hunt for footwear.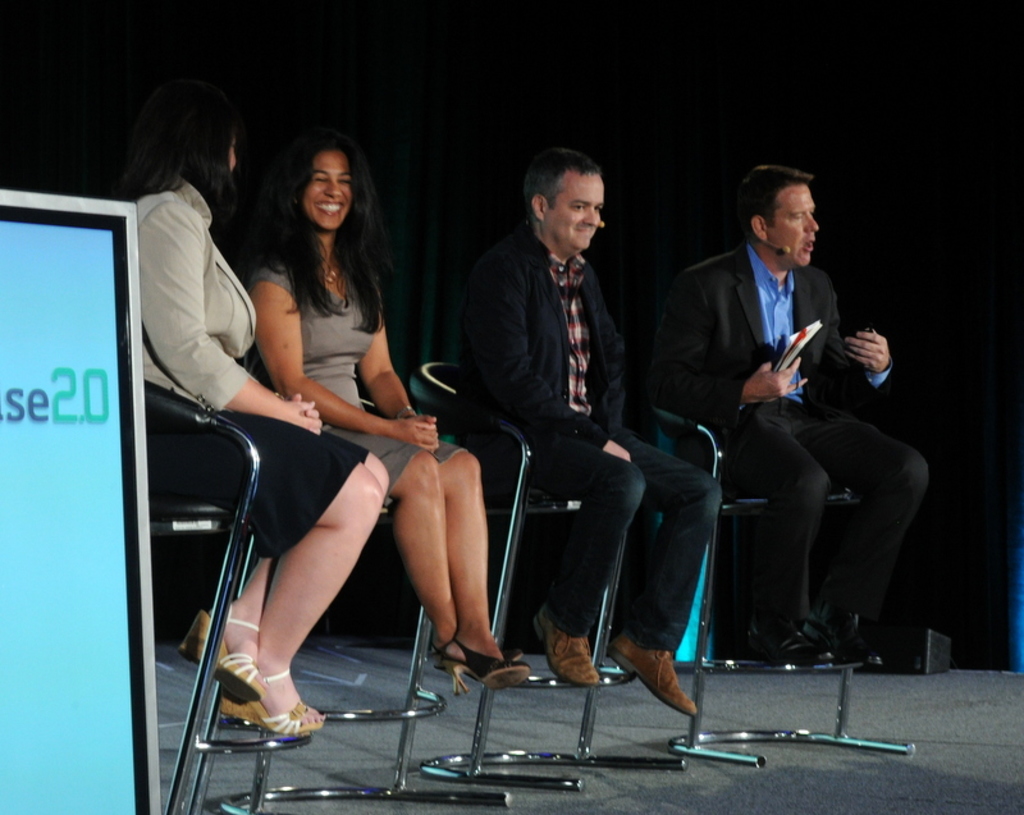
Hunted down at [x1=600, y1=646, x2=695, y2=718].
